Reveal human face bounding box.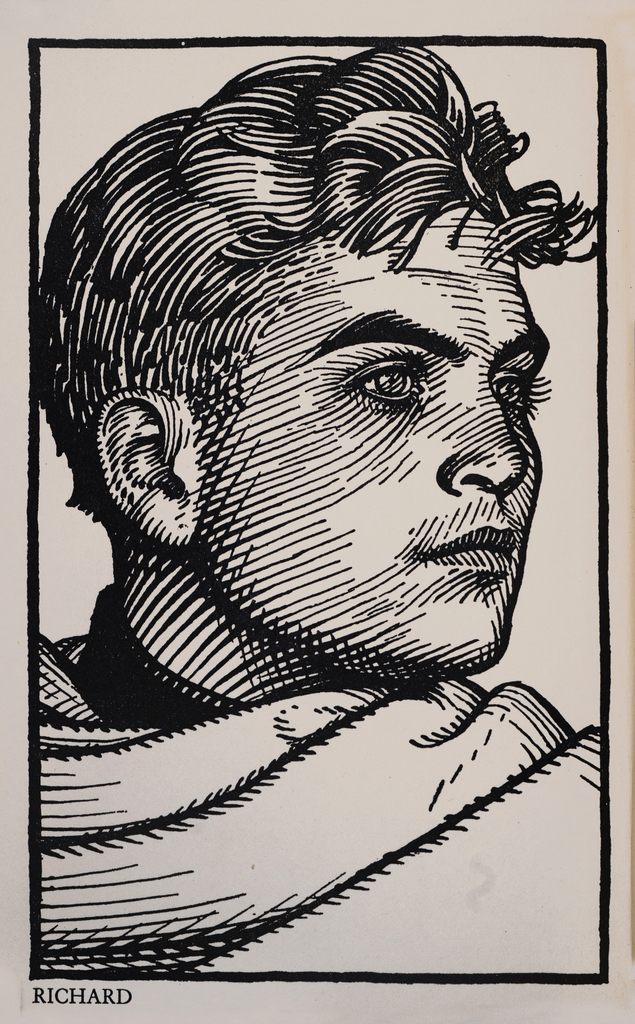
Revealed: [x1=195, y1=204, x2=553, y2=688].
